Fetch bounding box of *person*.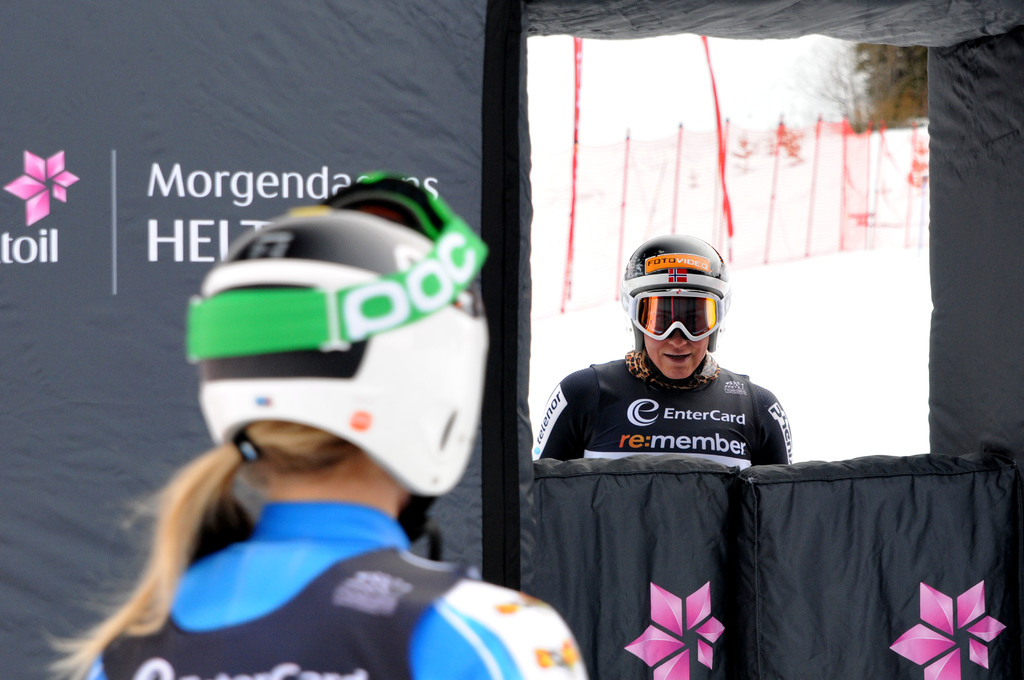
Bbox: rect(51, 170, 600, 679).
